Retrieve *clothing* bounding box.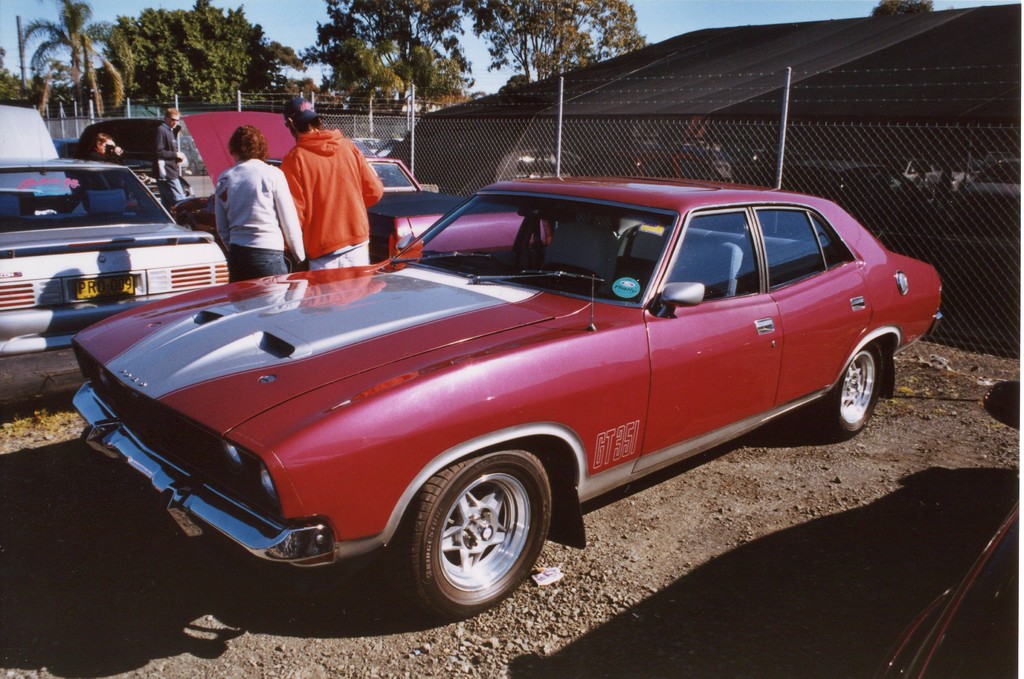
Bounding box: bbox=(151, 122, 181, 180).
